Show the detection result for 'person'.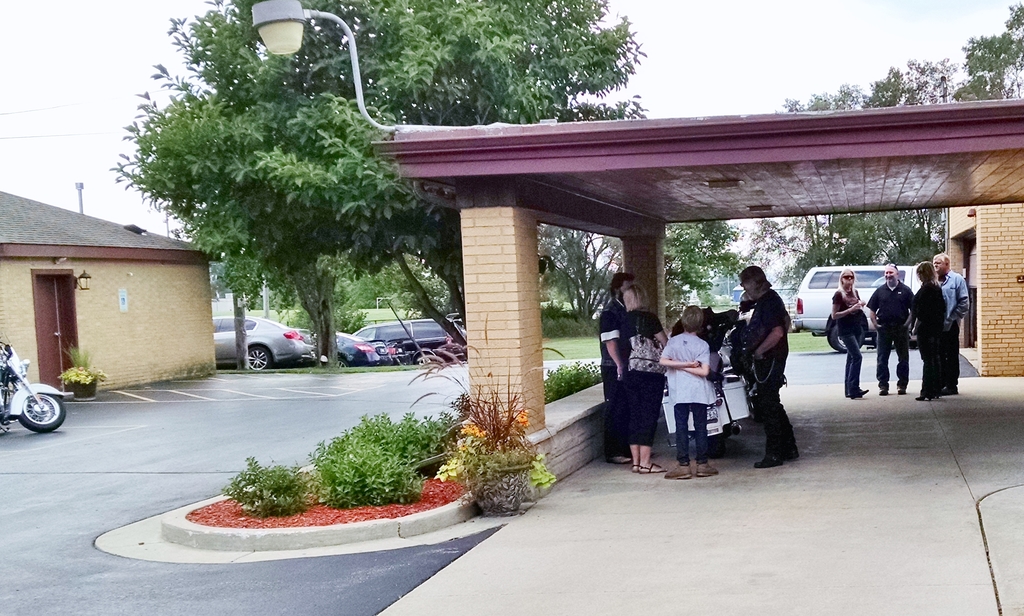
<bbox>872, 261, 908, 389</bbox>.
